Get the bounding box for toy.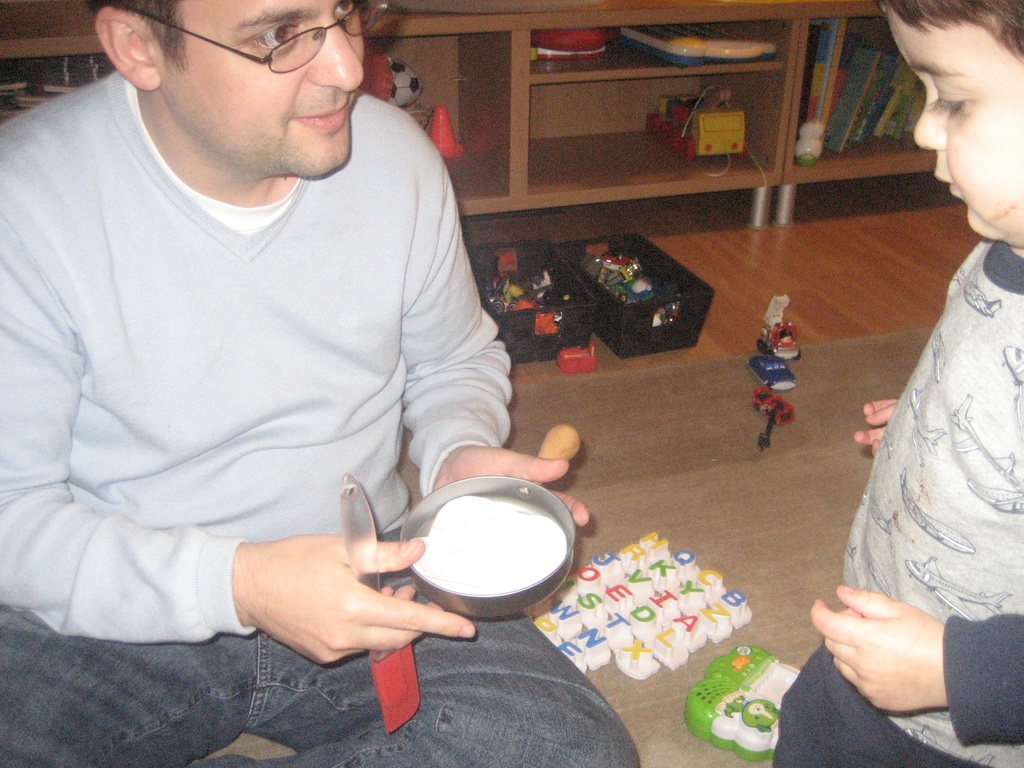
{"x1": 748, "y1": 355, "x2": 797, "y2": 393}.
